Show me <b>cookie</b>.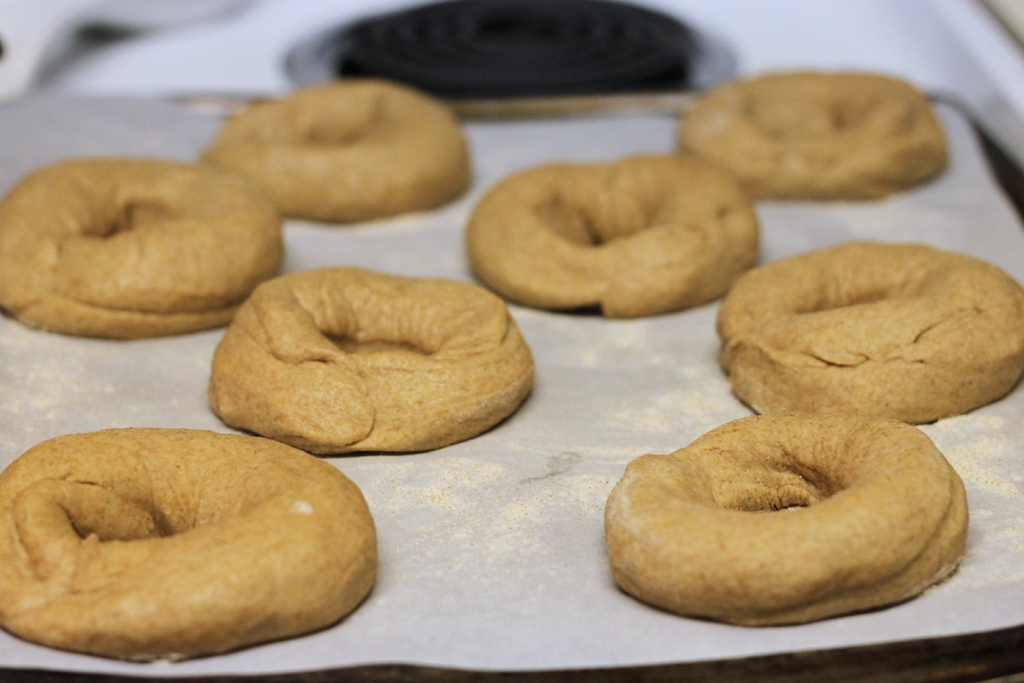
<b>cookie</b> is here: locate(203, 76, 475, 226).
